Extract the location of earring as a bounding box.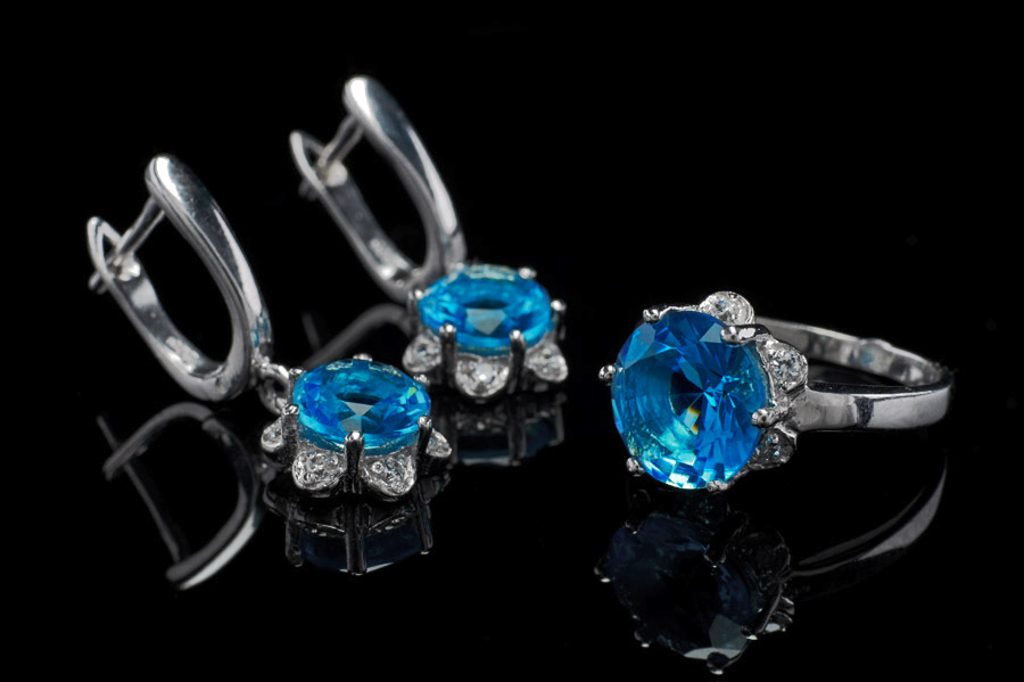
[left=82, top=151, right=454, bottom=507].
